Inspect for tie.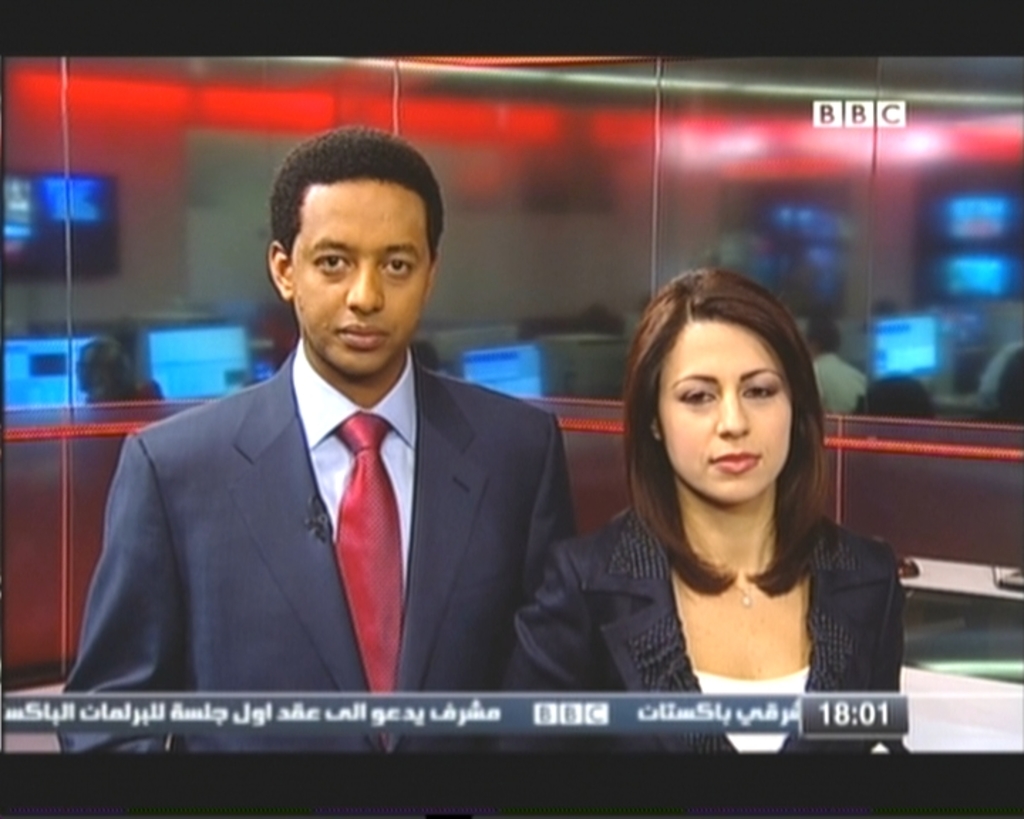
Inspection: (334, 412, 397, 732).
